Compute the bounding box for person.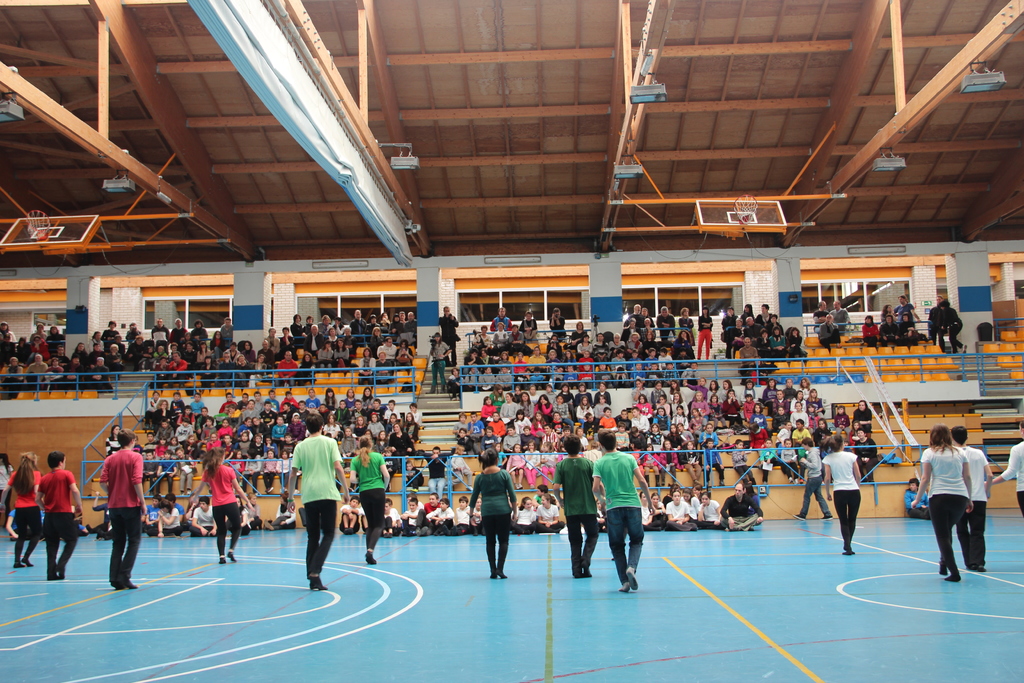
{"x1": 99, "y1": 427, "x2": 149, "y2": 586}.
